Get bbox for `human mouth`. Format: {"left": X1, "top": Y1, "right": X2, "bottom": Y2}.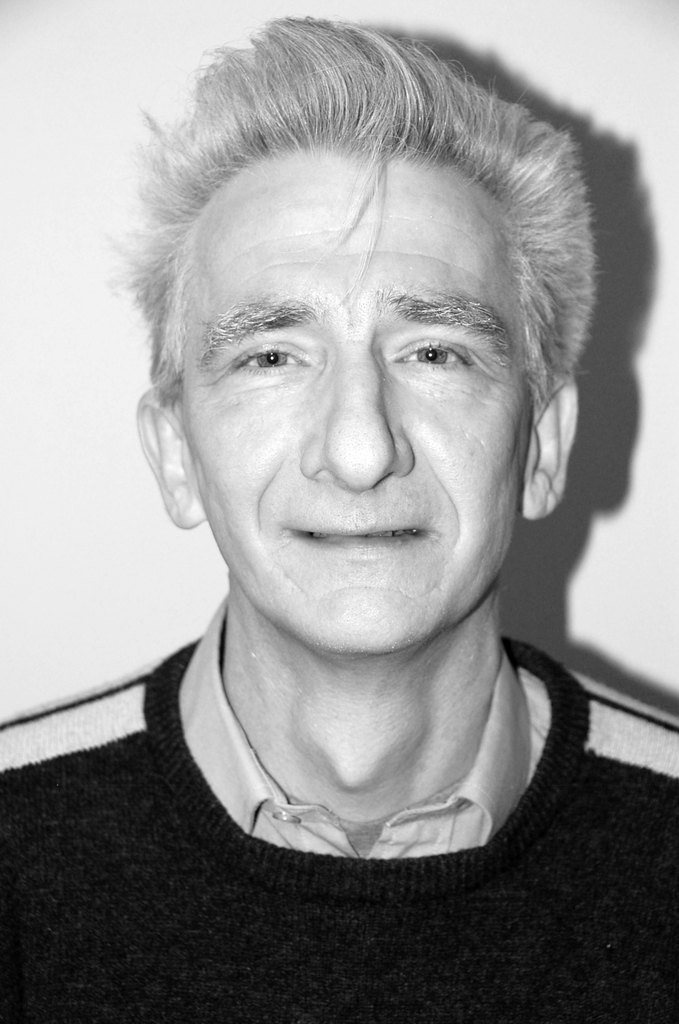
{"left": 288, "top": 525, "right": 430, "bottom": 556}.
